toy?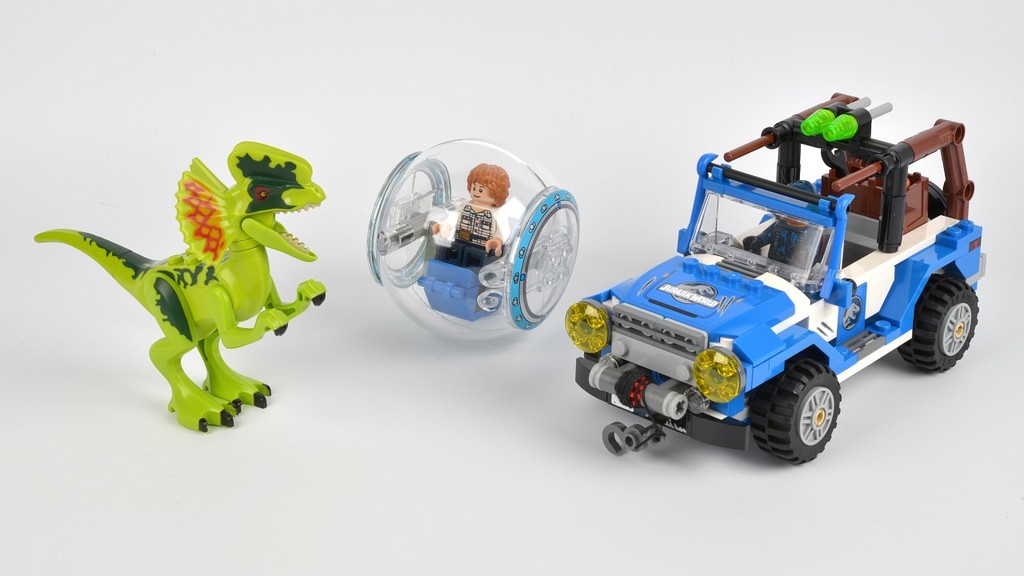
Rect(33, 137, 326, 430)
